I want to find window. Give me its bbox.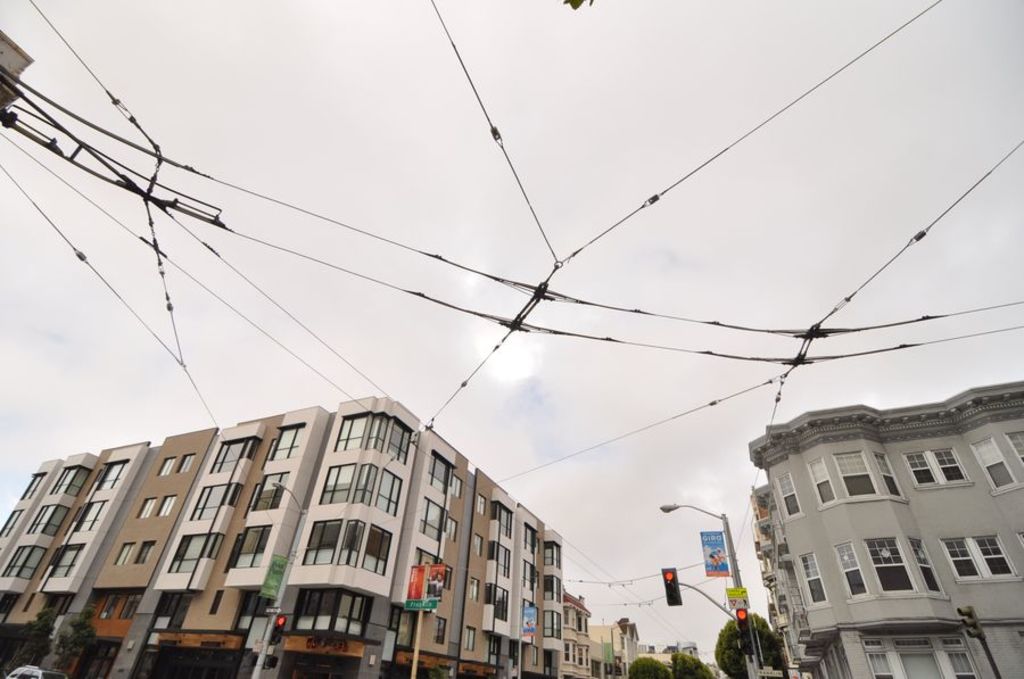
272/430/304/467.
